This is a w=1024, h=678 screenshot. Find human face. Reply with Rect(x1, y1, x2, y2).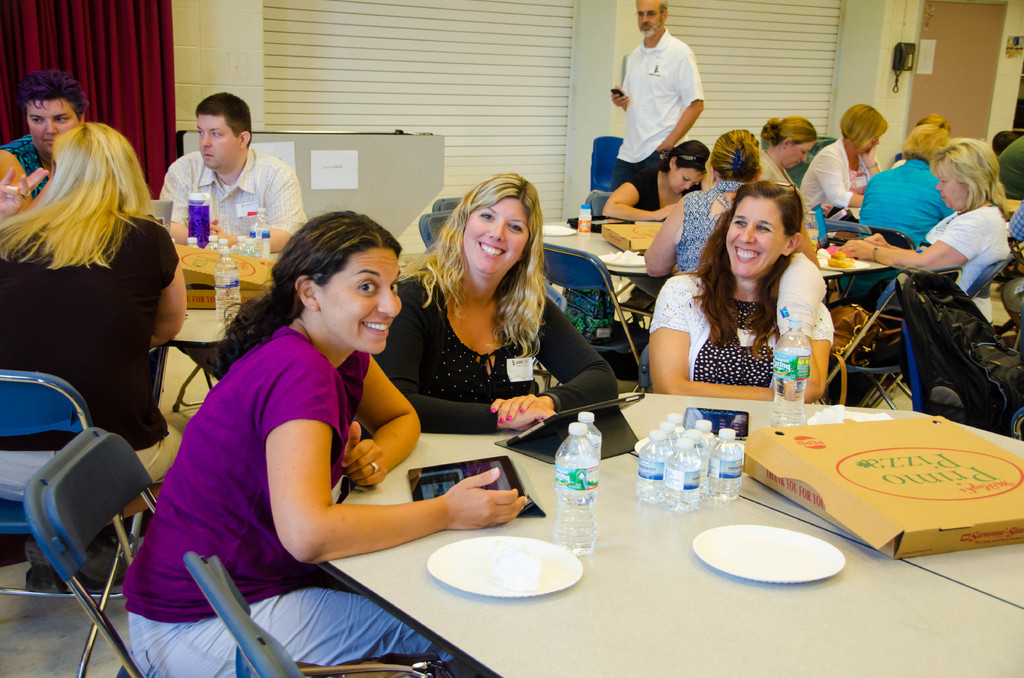
Rect(461, 197, 530, 277).
